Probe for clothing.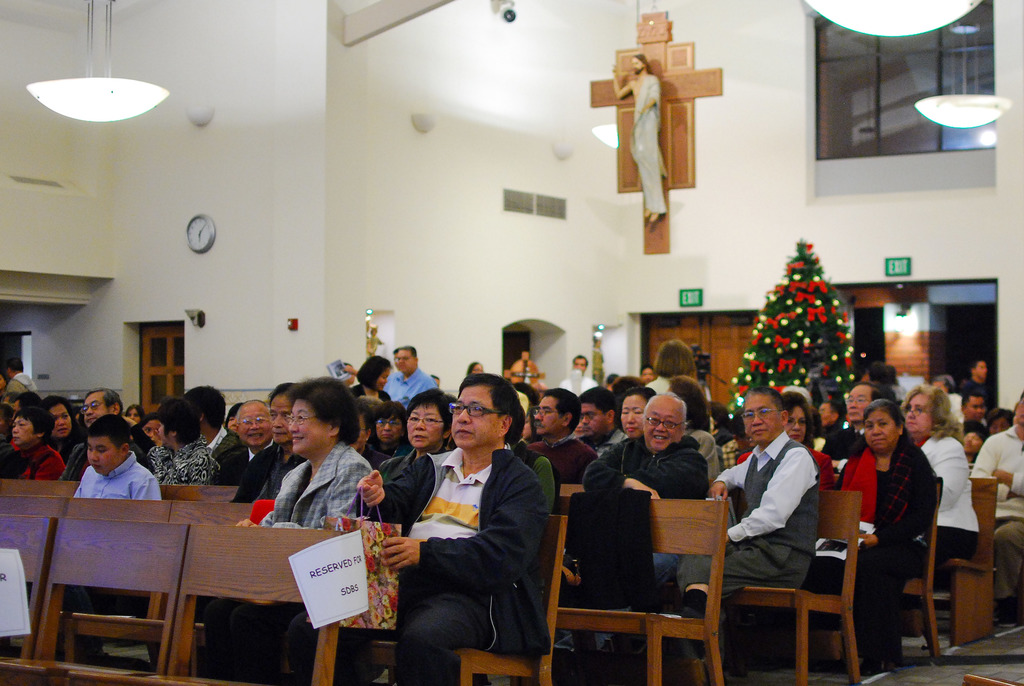
Probe result: bbox(225, 446, 312, 503).
